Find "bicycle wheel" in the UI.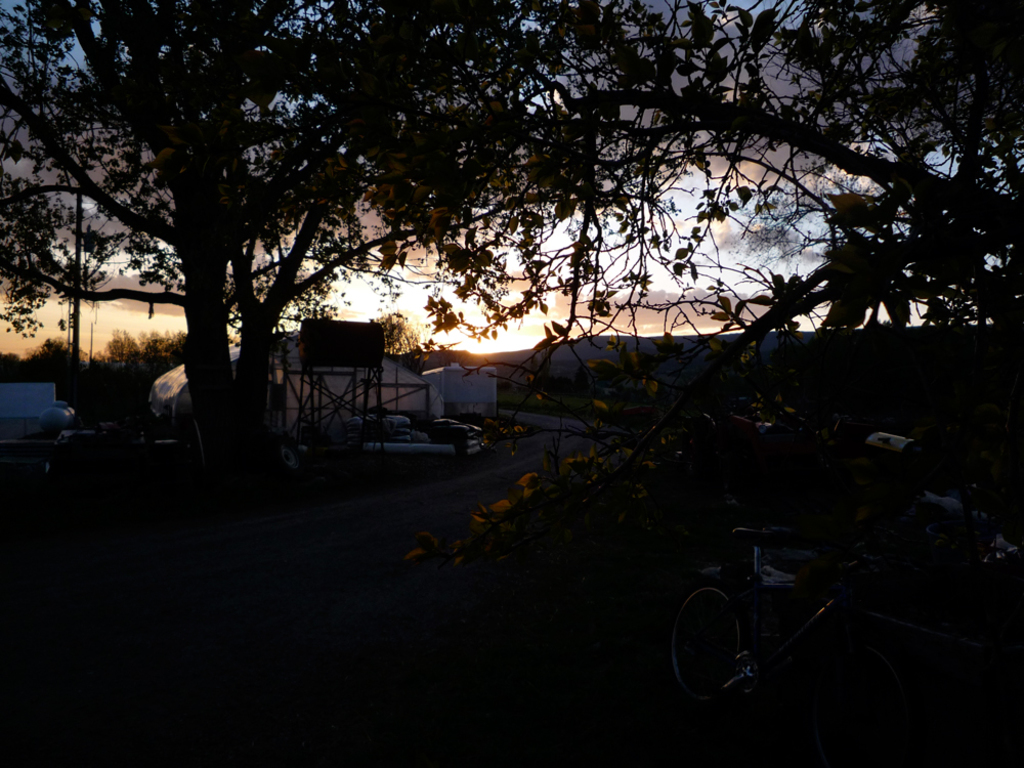
UI element at (668, 579, 745, 702).
